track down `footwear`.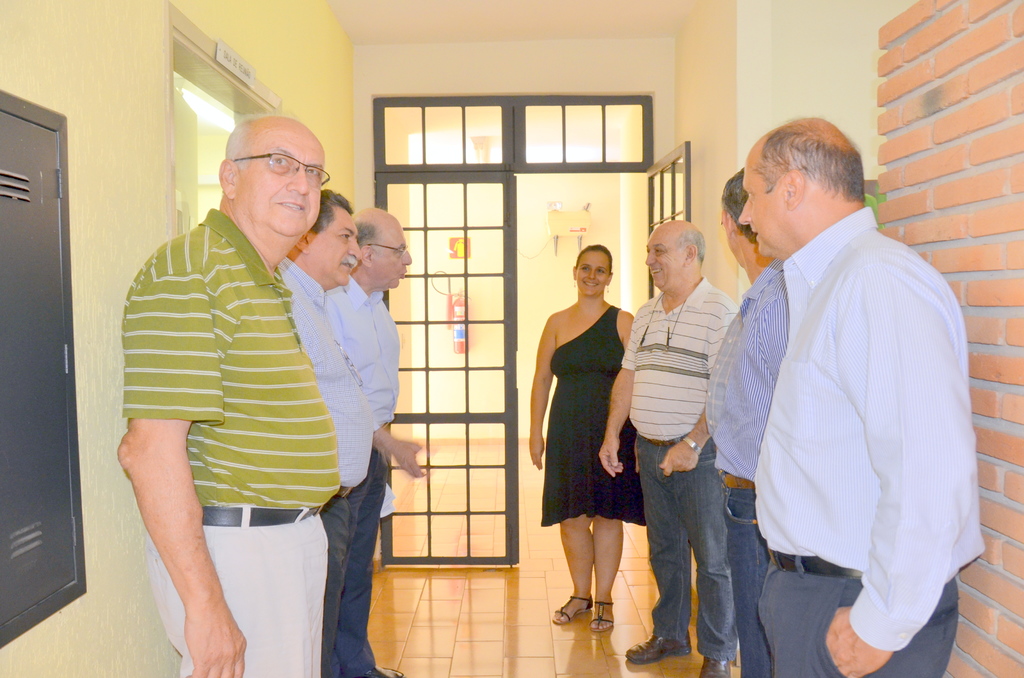
Tracked to 352 665 402 677.
